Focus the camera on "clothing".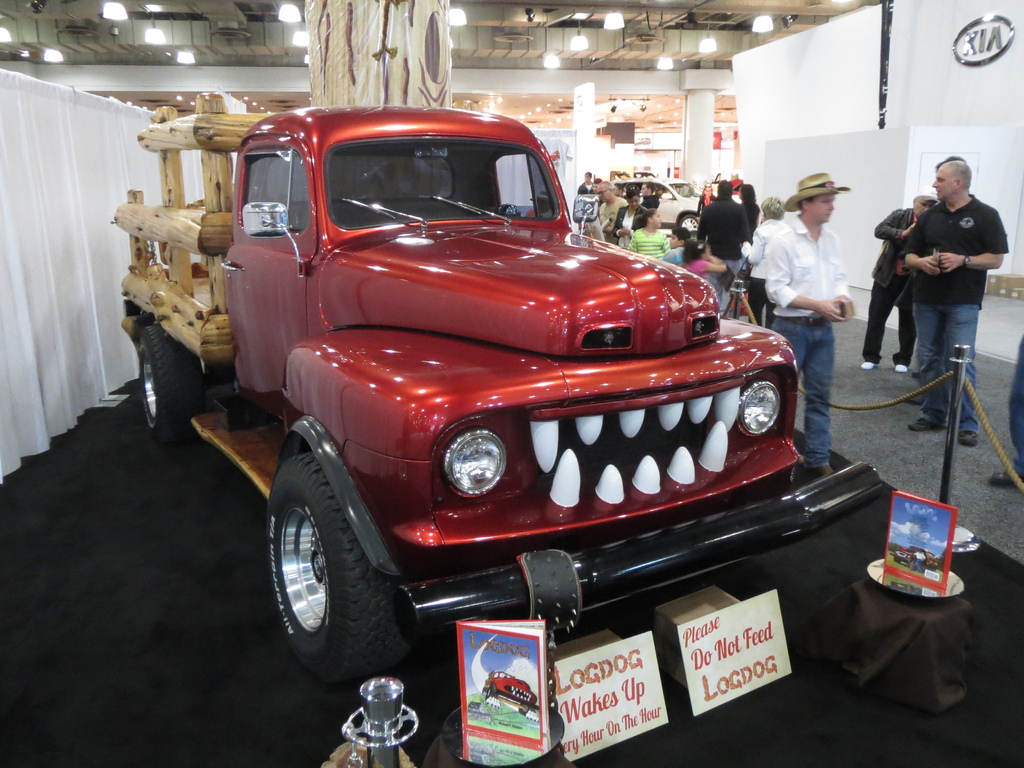
Focus region: [758,223,840,462].
